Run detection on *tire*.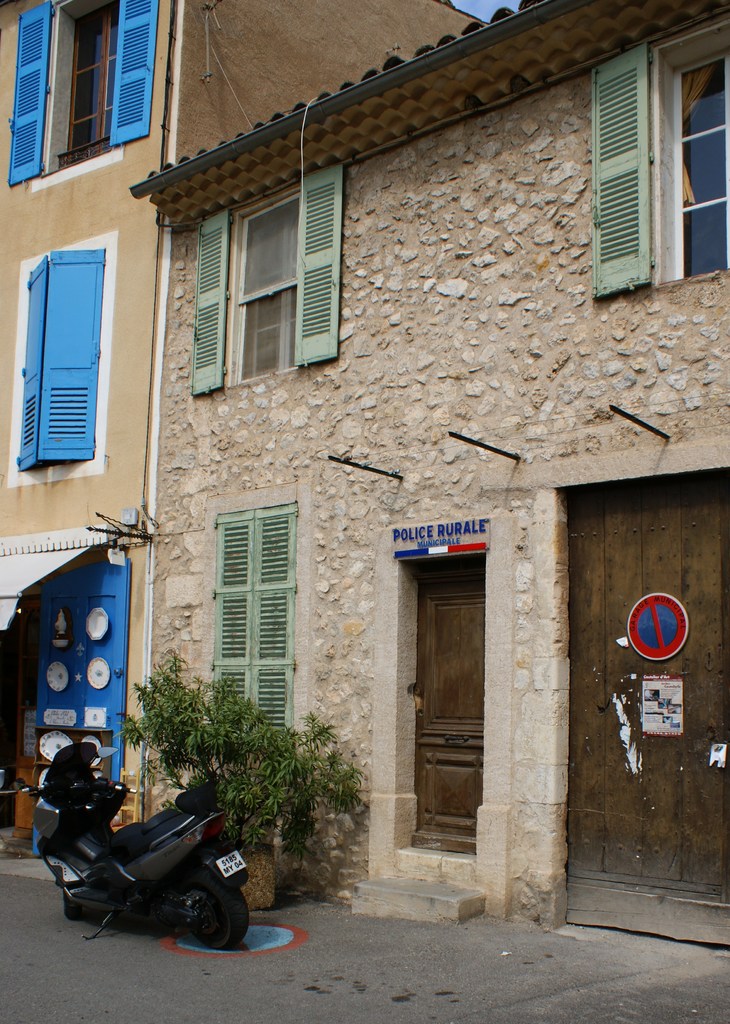
Result: 63,892,79,922.
